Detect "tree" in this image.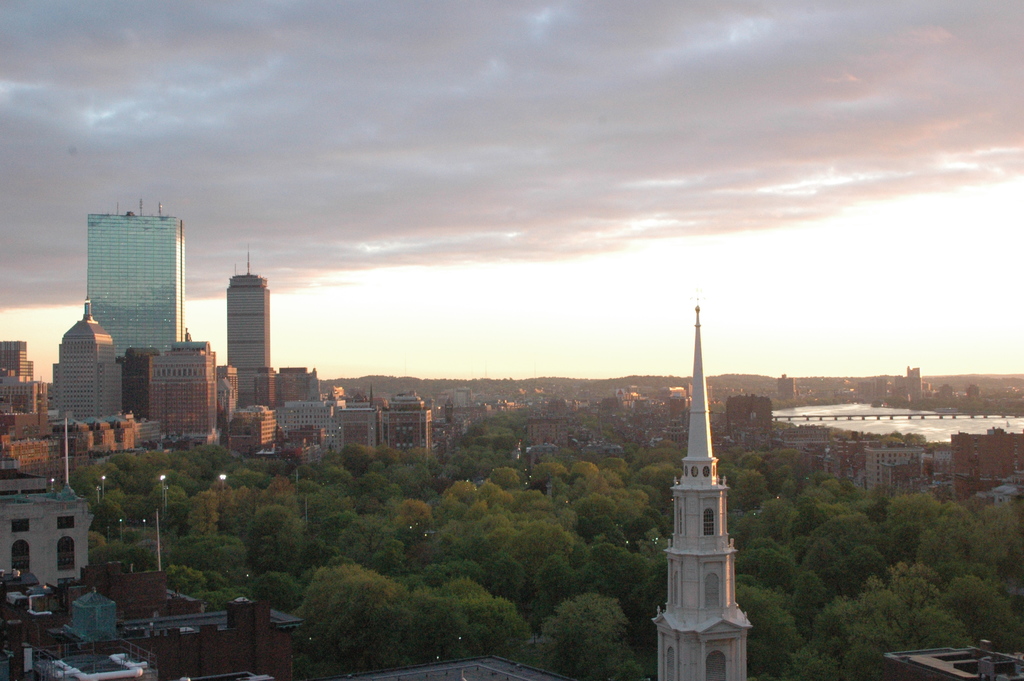
Detection: <region>295, 557, 421, 680</region>.
